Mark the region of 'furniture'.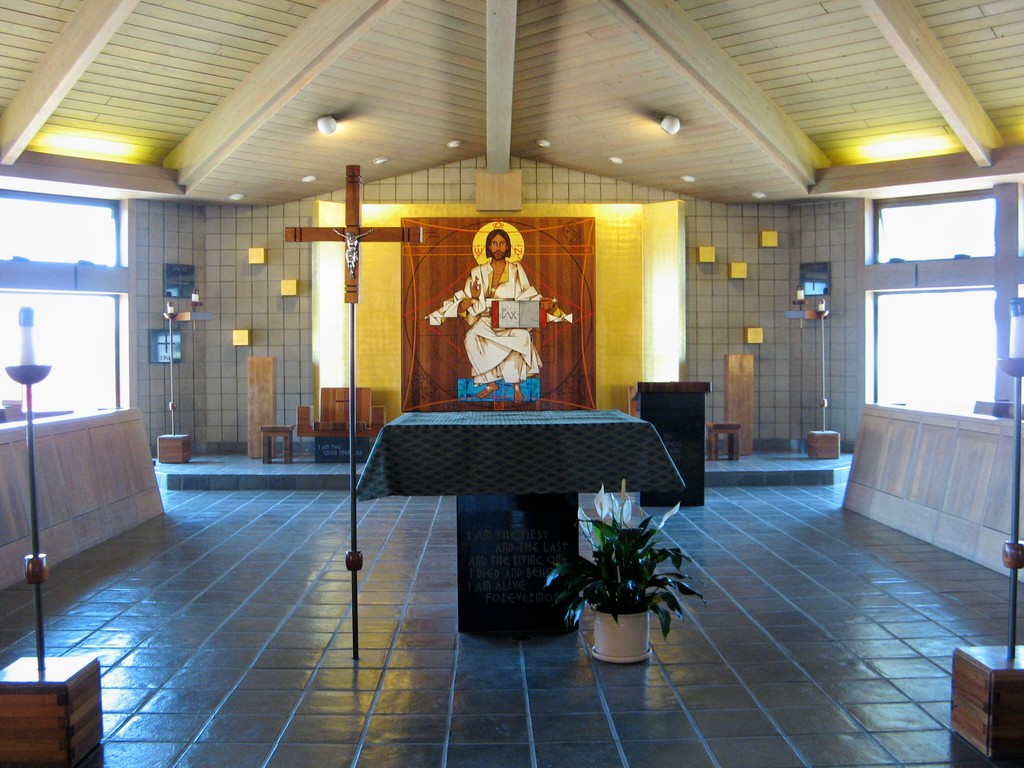
Region: 633, 378, 712, 503.
